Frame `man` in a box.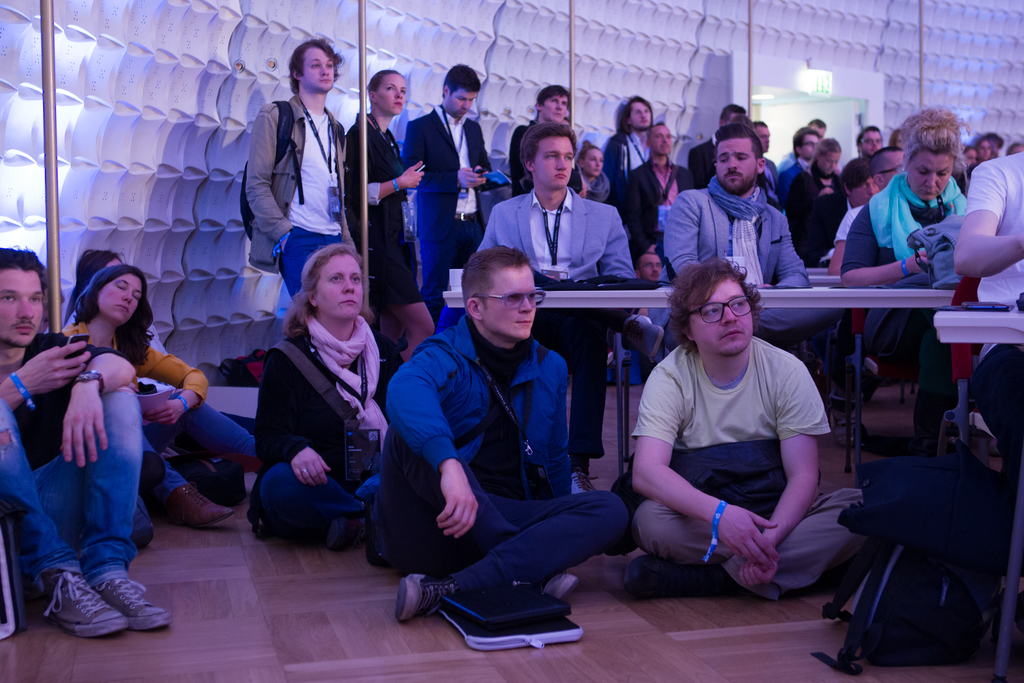
(684,103,744,210).
